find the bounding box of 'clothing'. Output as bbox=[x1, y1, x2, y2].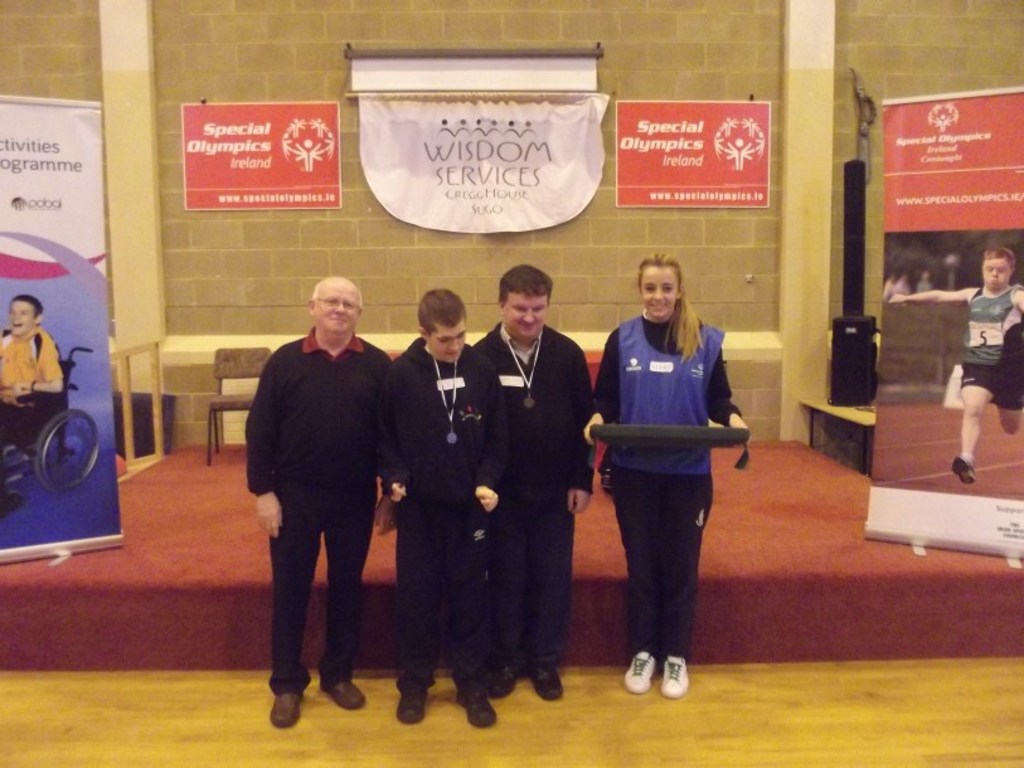
bbox=[479, 329, 576, 657].
